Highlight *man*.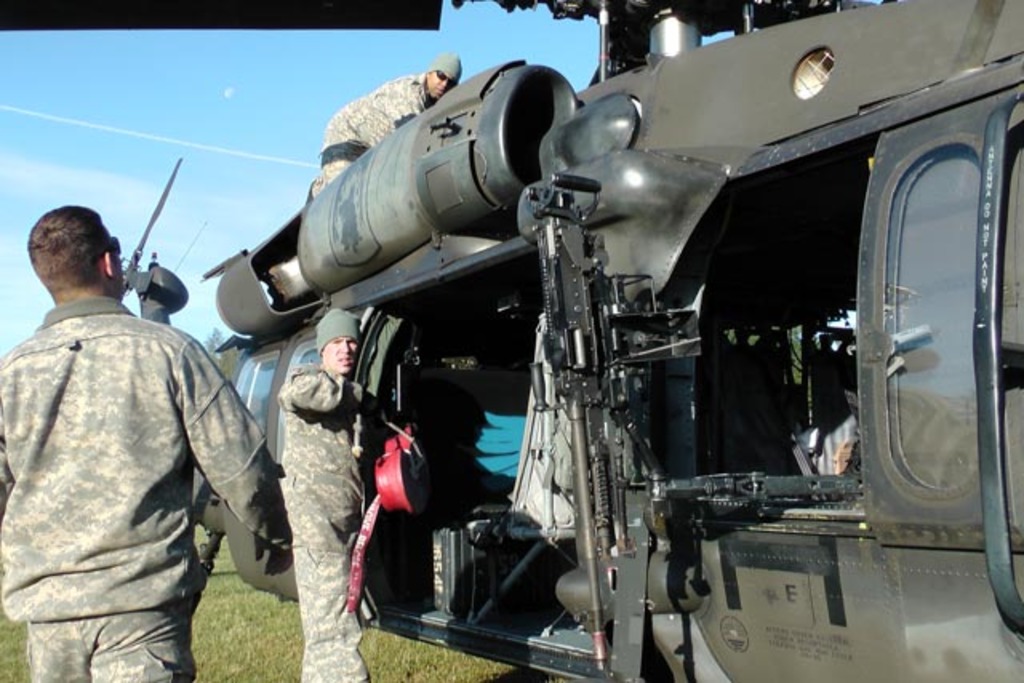
Highlighted region: box=[272, 304, 392, 681].
